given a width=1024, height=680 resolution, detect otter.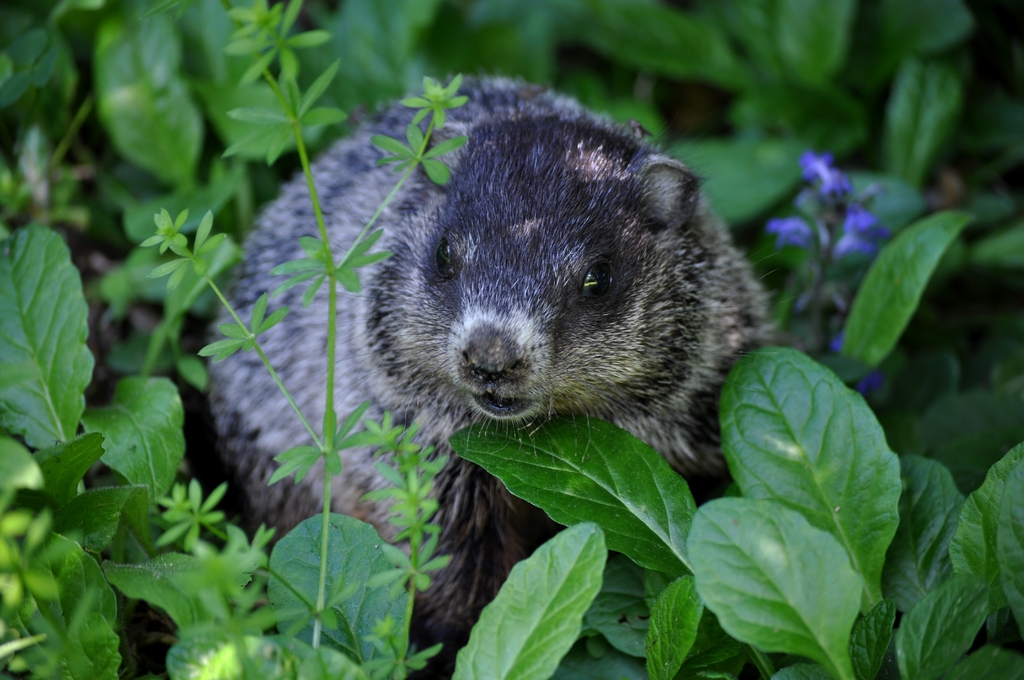
[left=179, top=49, right=788, bottom=628].
